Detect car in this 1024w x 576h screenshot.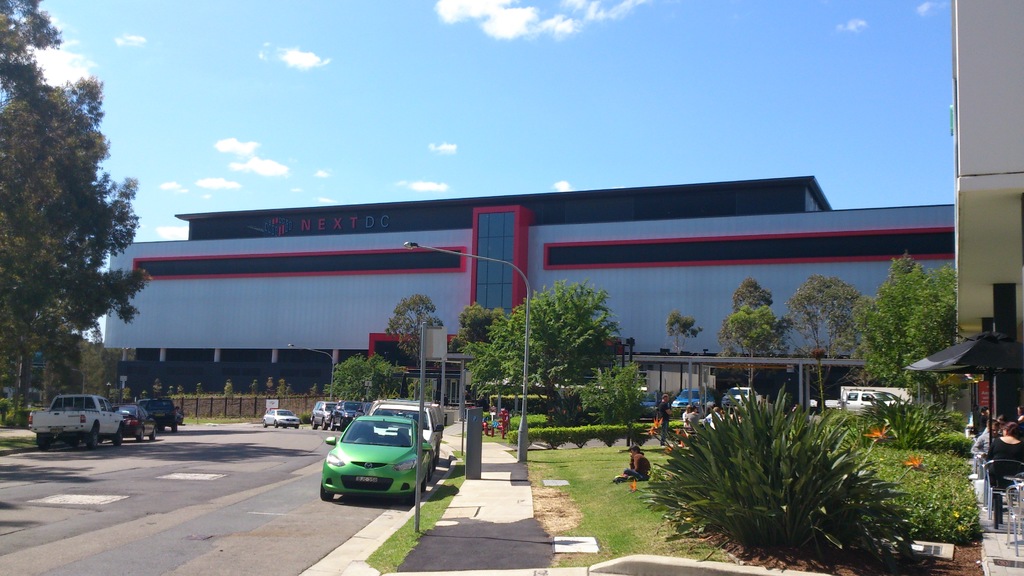
Detection: select_region(671, 388, 717, 413).
